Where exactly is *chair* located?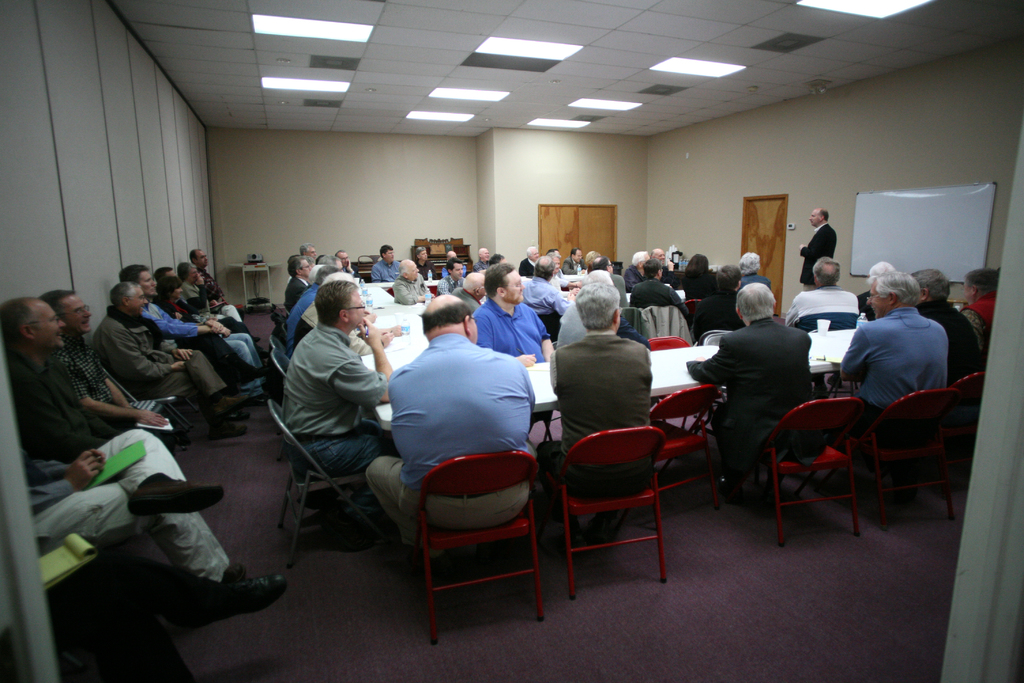
Its bounding box is (x1=701, y1=331, x2=732, y2=344).
